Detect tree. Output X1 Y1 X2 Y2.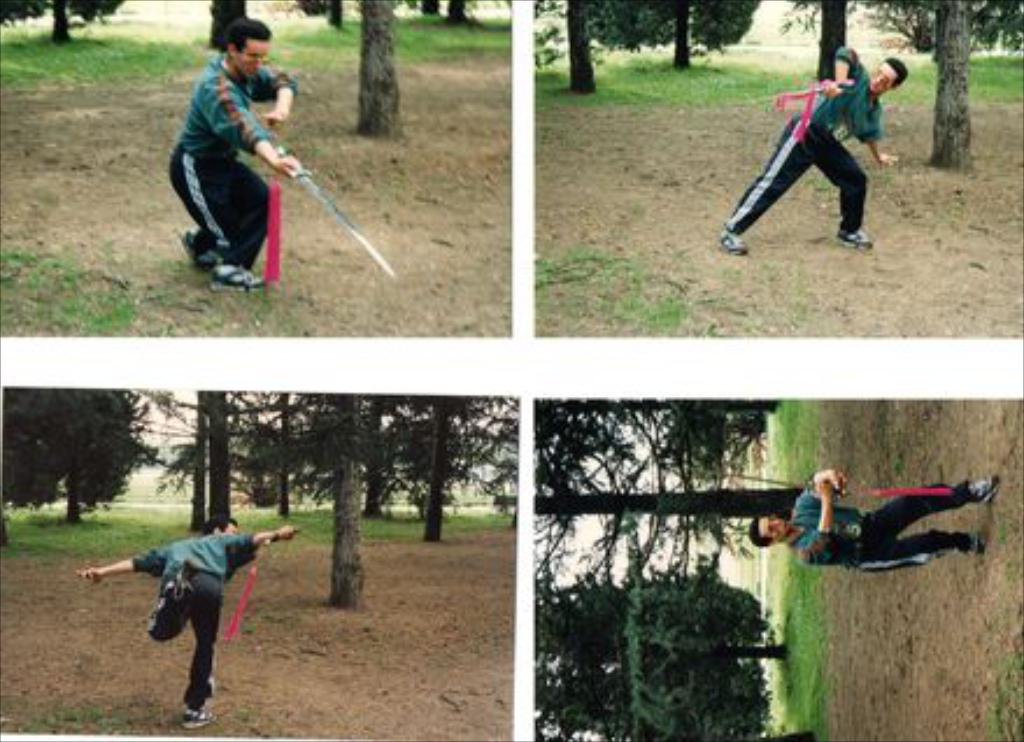
591 0 756 65.
